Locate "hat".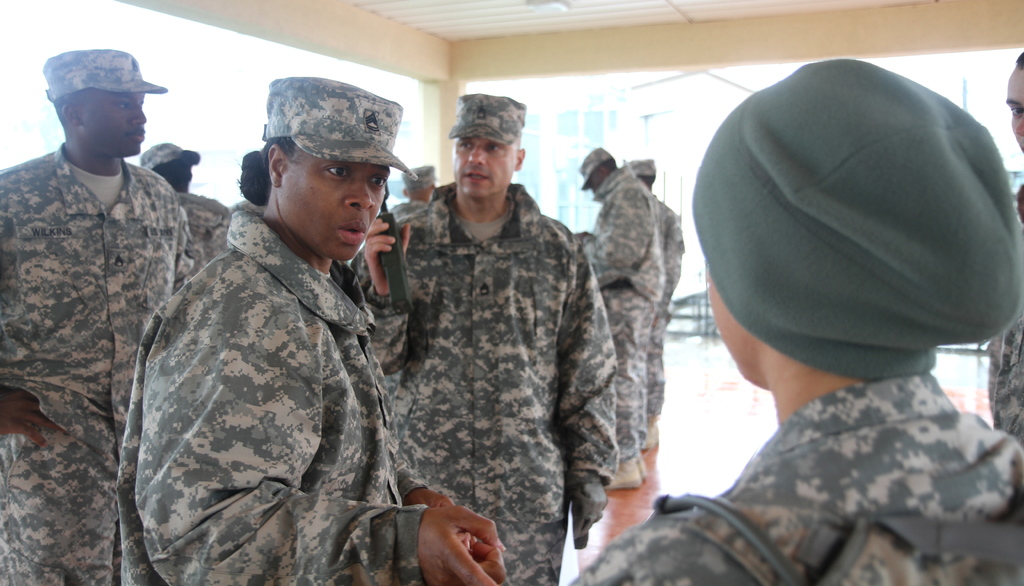
Bounding box: crop(627, 156, 653, 176).
